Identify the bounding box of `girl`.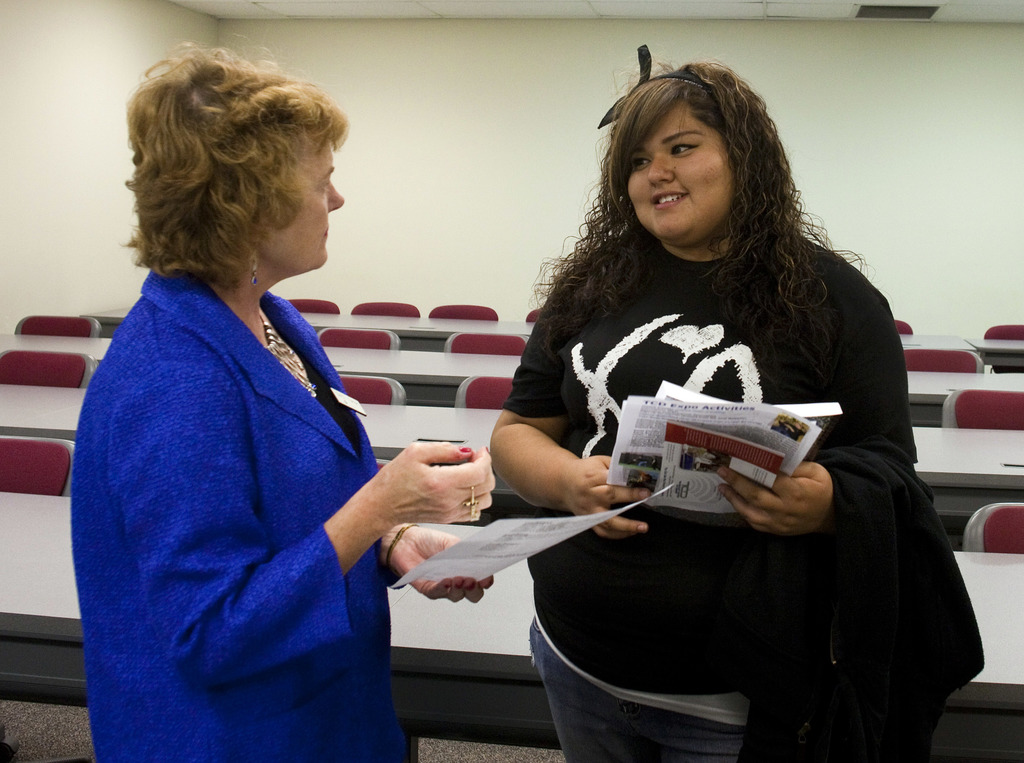
(left=484, top=63, right=930, bottom=762).
